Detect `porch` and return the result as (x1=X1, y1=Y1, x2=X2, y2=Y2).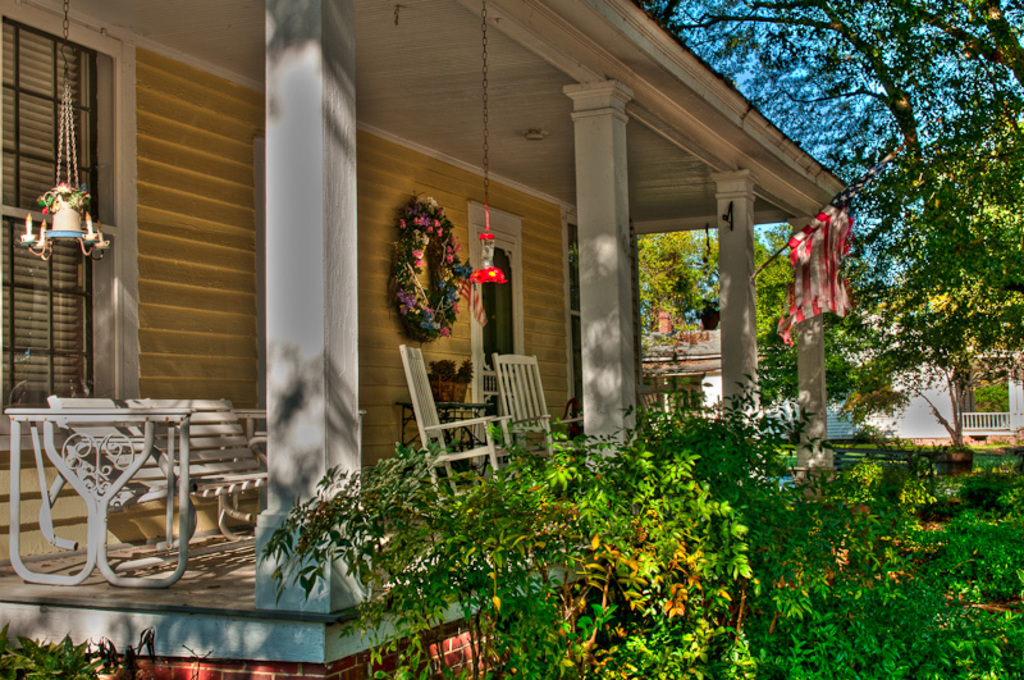
(x1=4, y1=283, x2=878, y2=649).
